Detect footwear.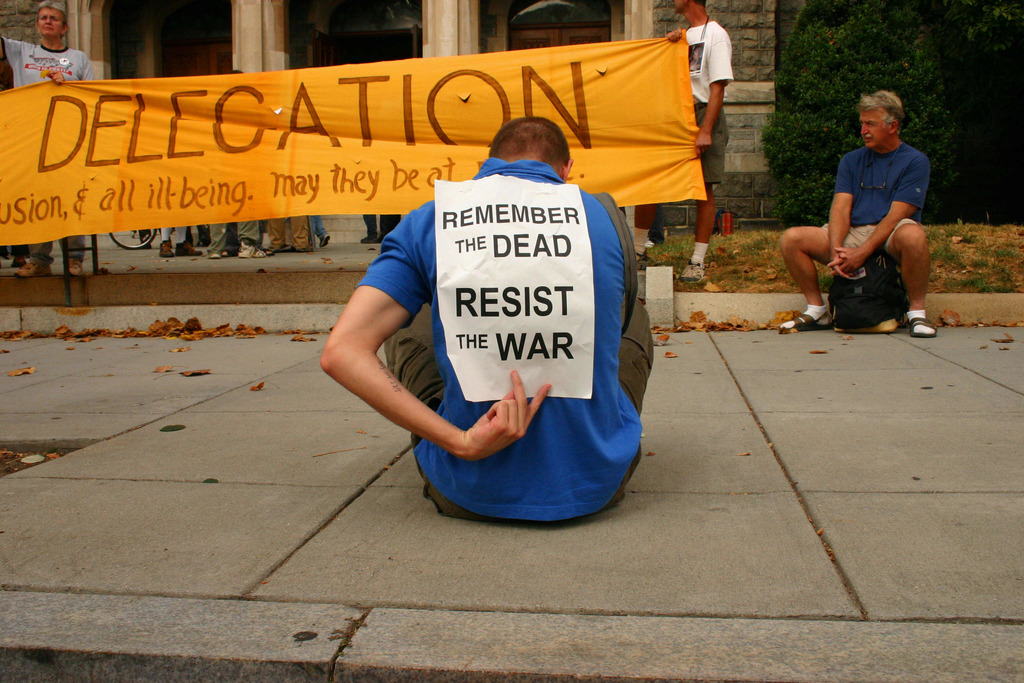
Detected at <bbox>238, 241, 253, 256</bbox>.
